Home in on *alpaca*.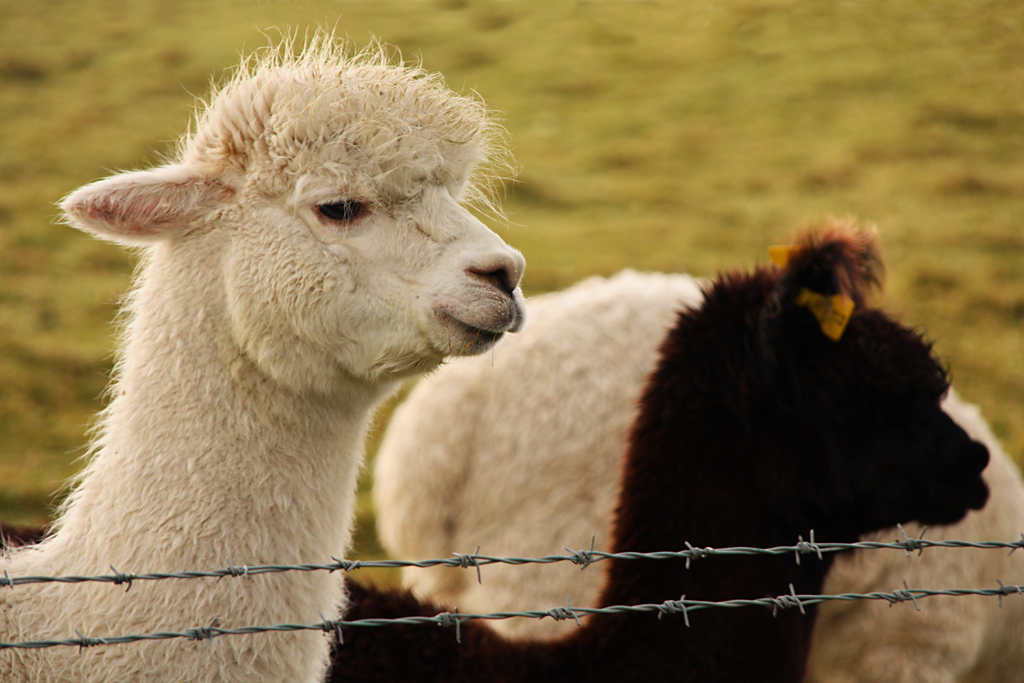
Homed in at (1,213,990,682).
